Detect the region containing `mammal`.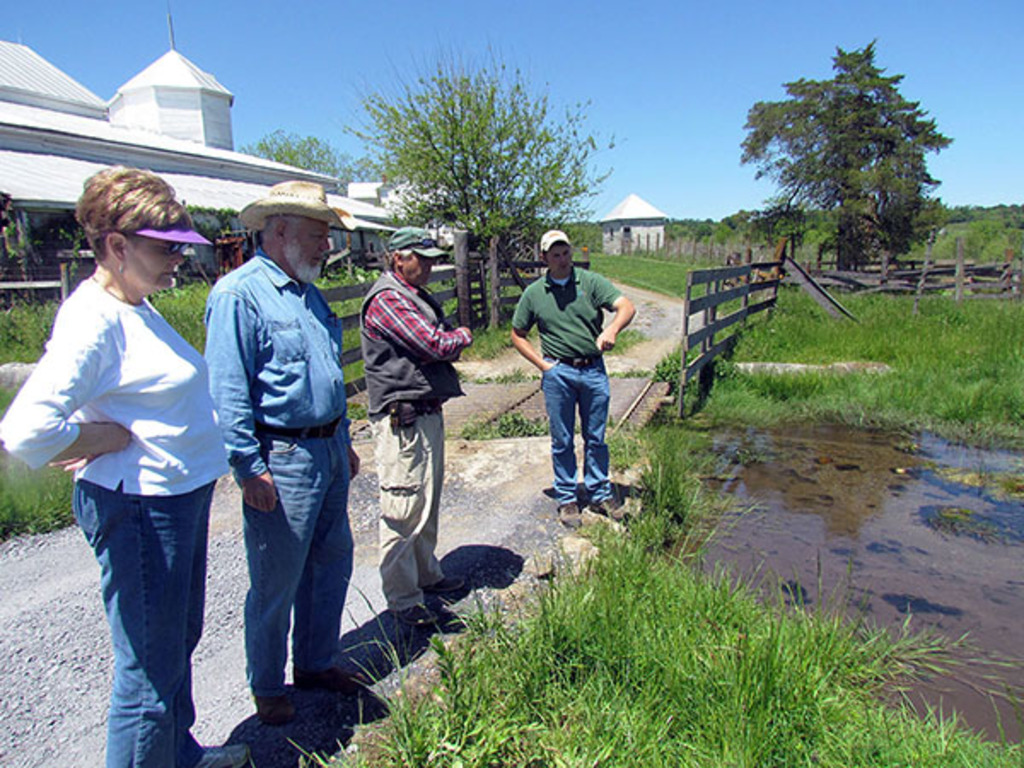
(x1=43, y1=142, x2=236, y2=767).
